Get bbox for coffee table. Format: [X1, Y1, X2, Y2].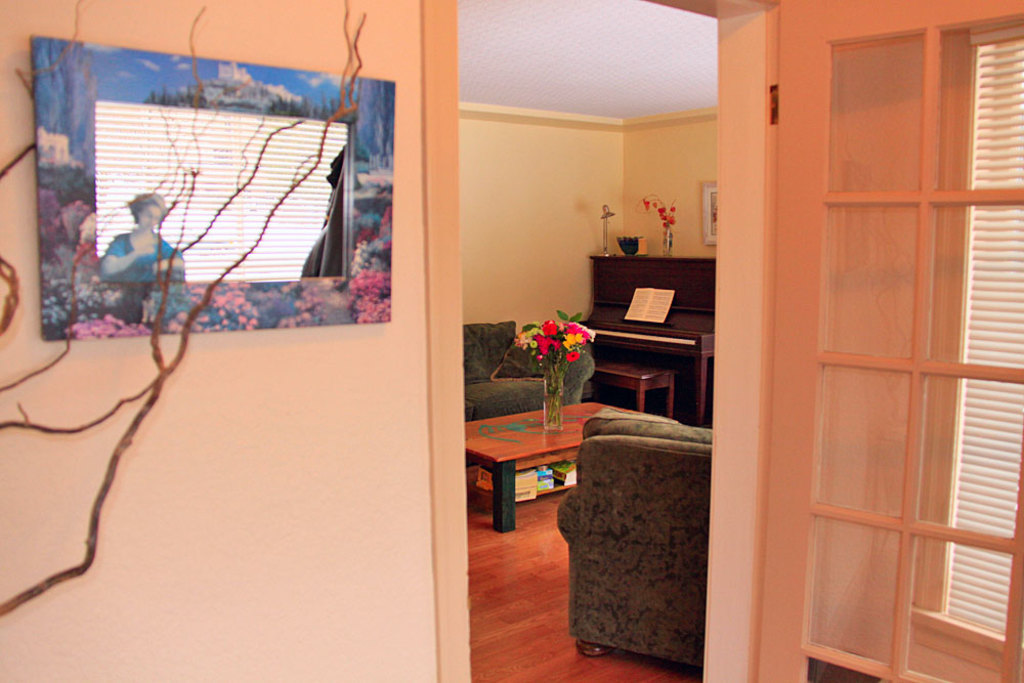
[464, 411, 591, 517].
